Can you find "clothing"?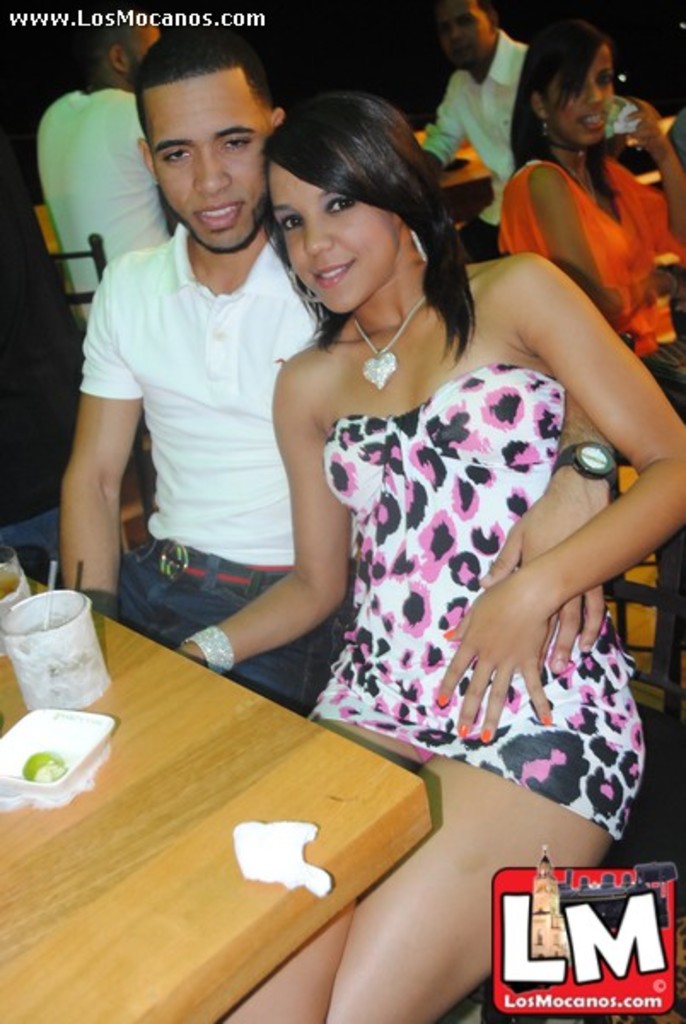
Yes, bounding box: box=[302, 360, 642, 835].
